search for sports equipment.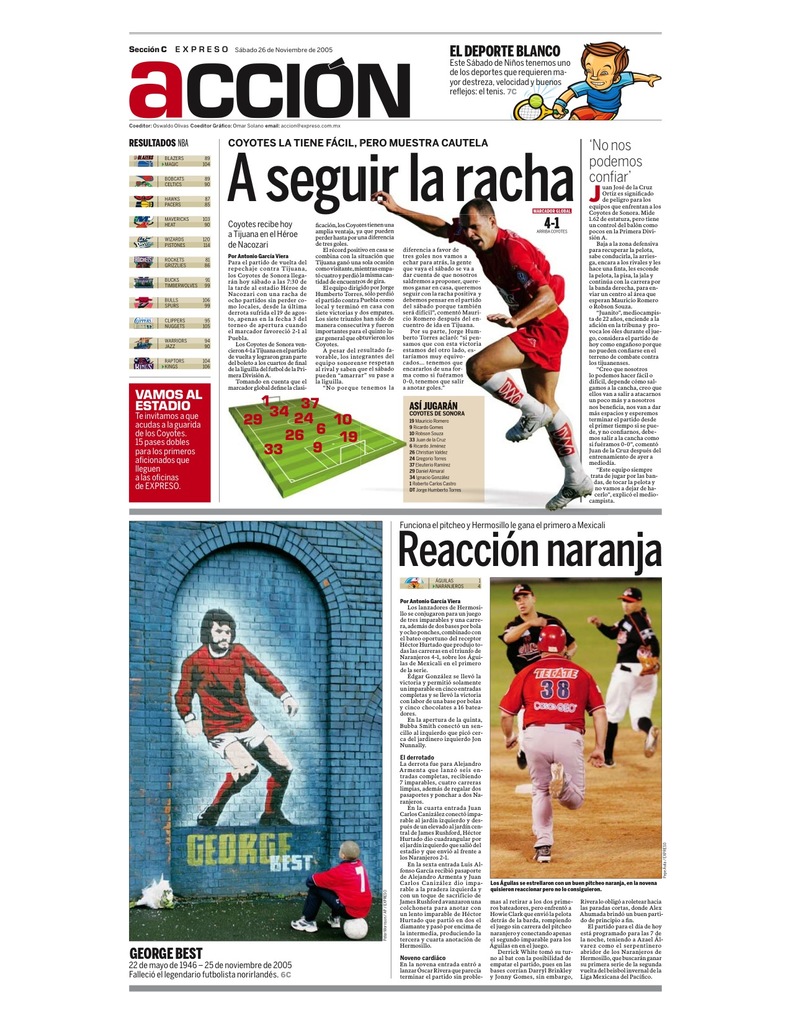
Found at 536,619,567,659.
